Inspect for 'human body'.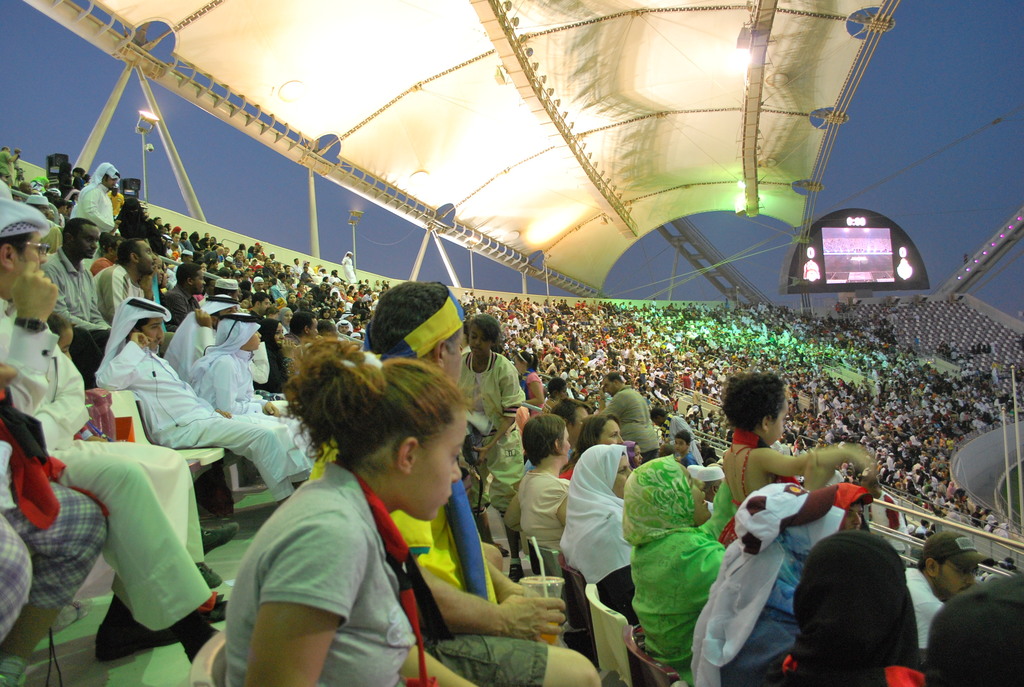
Inspection: bbox=[510, 462, 572, 560].
